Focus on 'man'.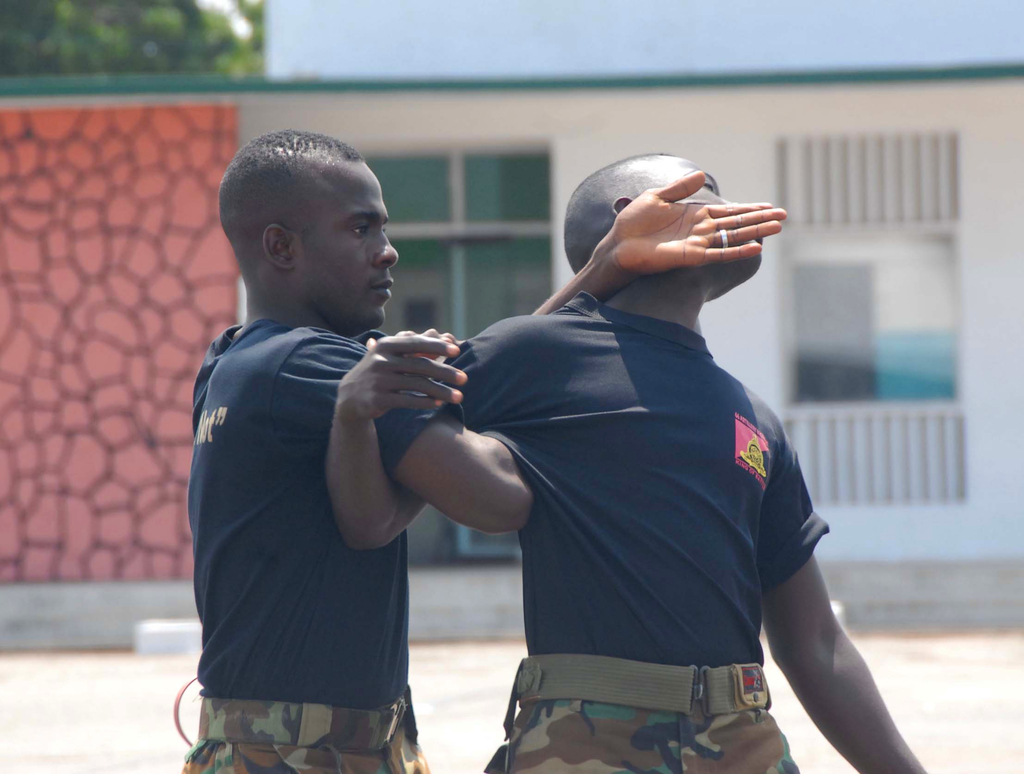
Focused at [left=324, top=150, right=927, bottom=773].
